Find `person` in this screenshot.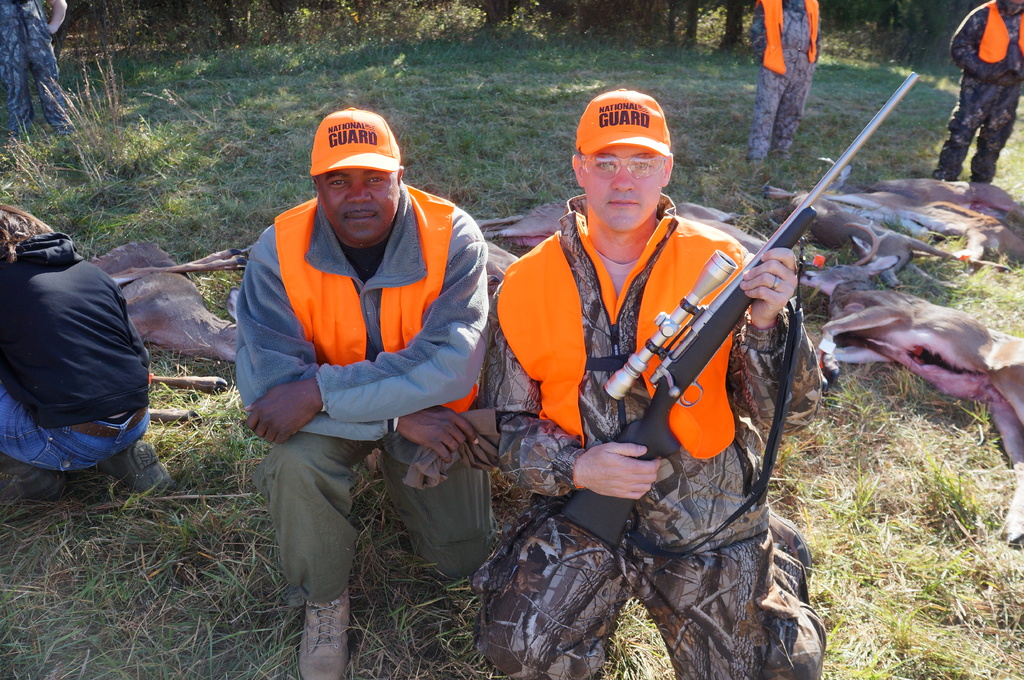
The bounding box for `person` is (left=750, top=0, right=821, bottom=166).
